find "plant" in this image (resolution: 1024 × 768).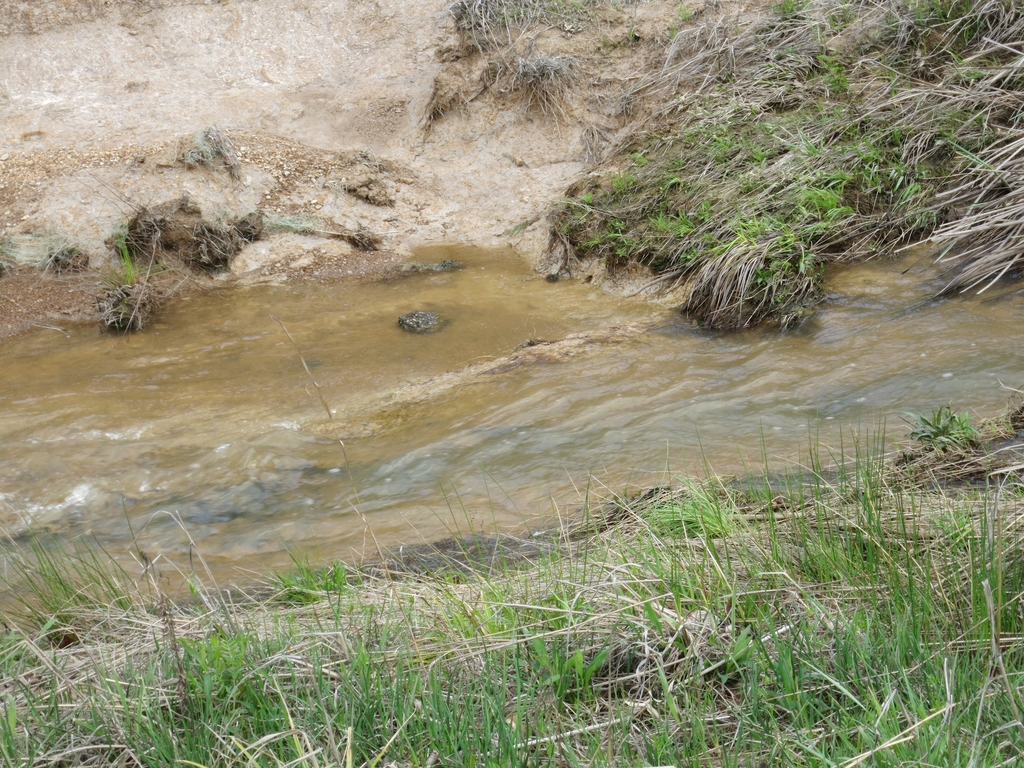
detection(0, 225, 35, 268).
